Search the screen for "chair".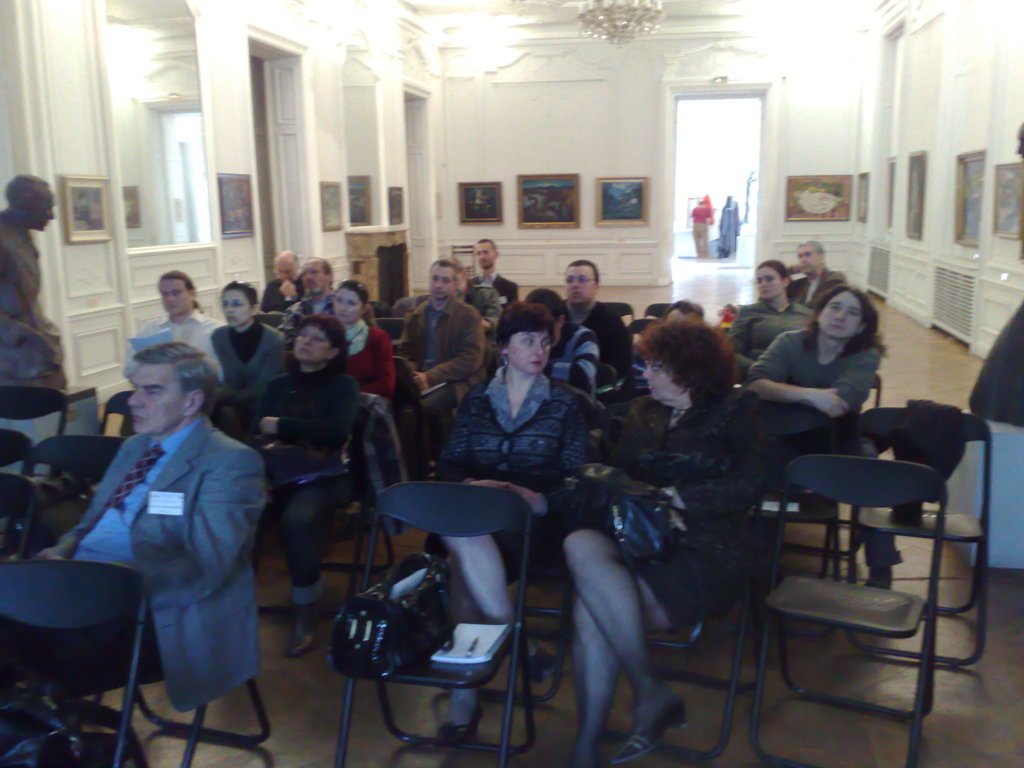
Found at 644:302:674:319.
